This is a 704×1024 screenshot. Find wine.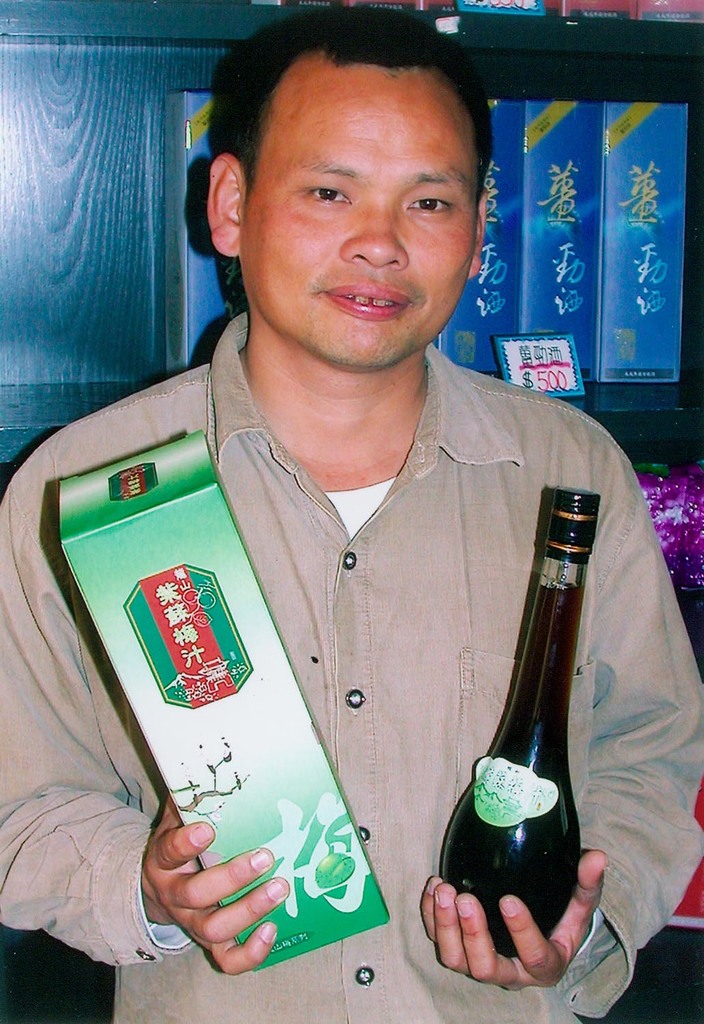
Bounding box: box=[441, 498, 613, 991].
